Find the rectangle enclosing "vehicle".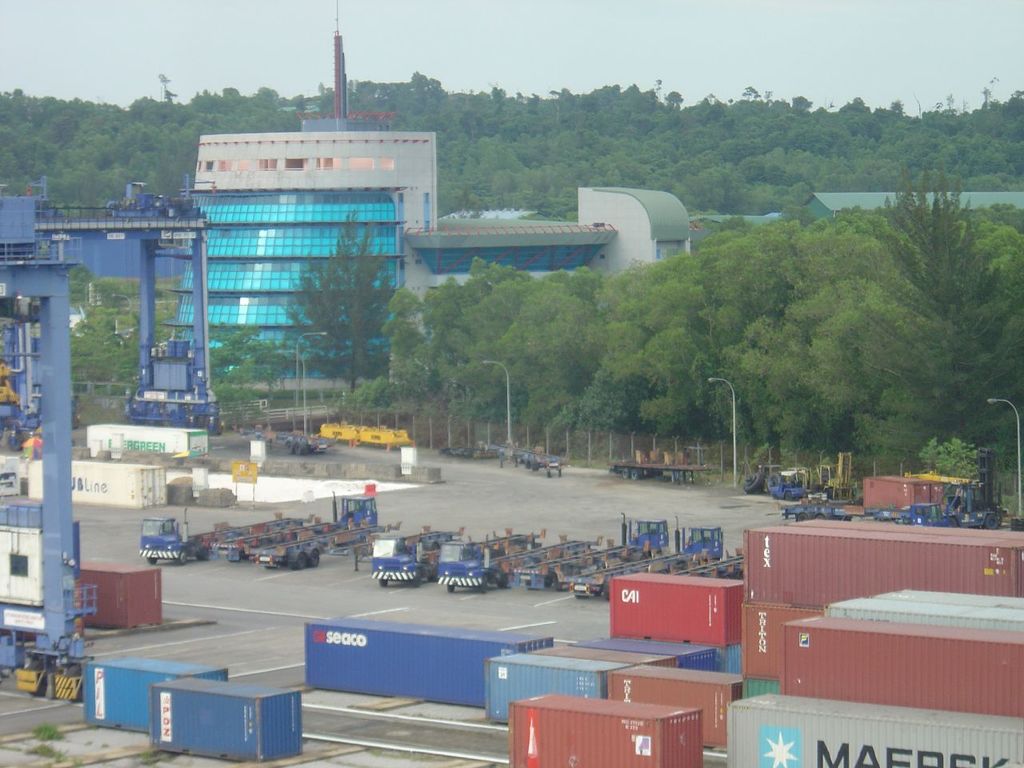
select_region(604, 448, 718, 480).
